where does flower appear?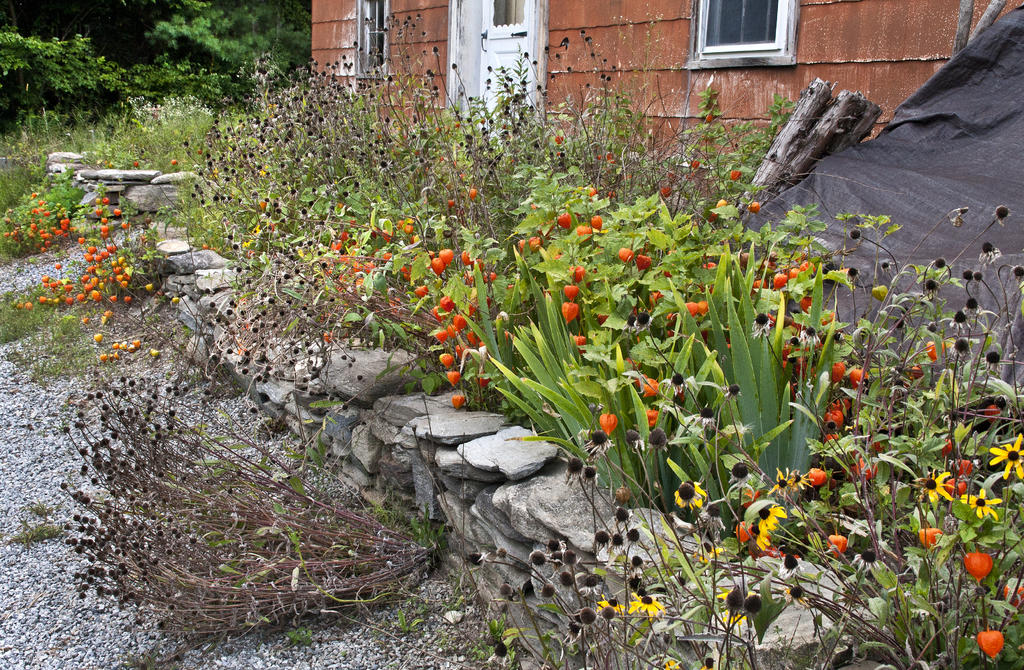
Appears at bbox=[439, 296, 459, 315].
